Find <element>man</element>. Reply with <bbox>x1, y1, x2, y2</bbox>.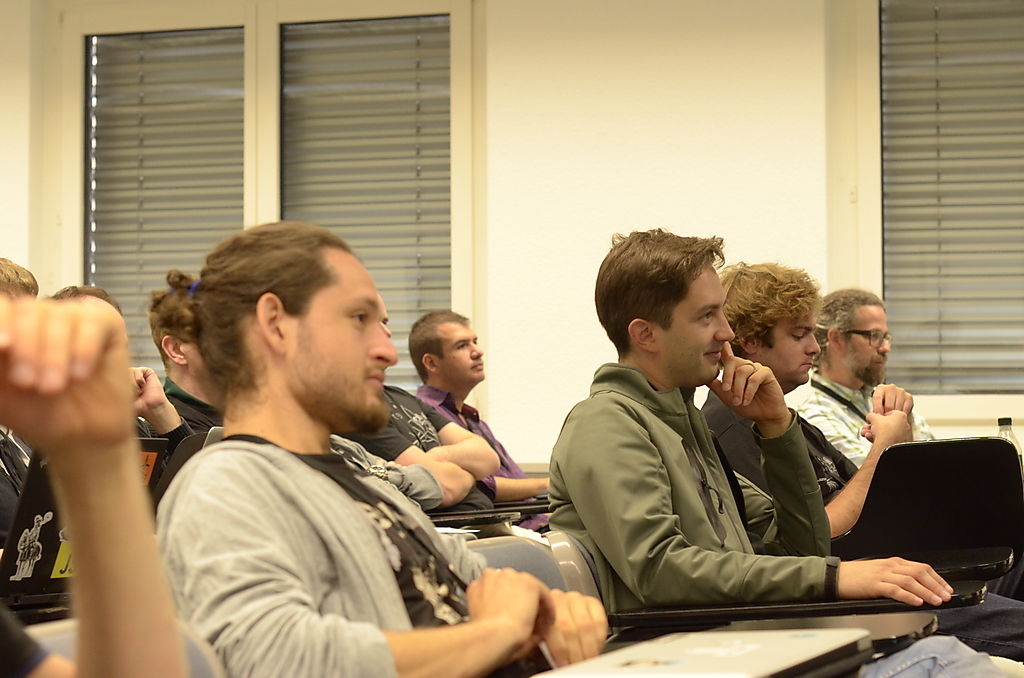
<bbox>546, 226, 1023, 677</bbox>.
